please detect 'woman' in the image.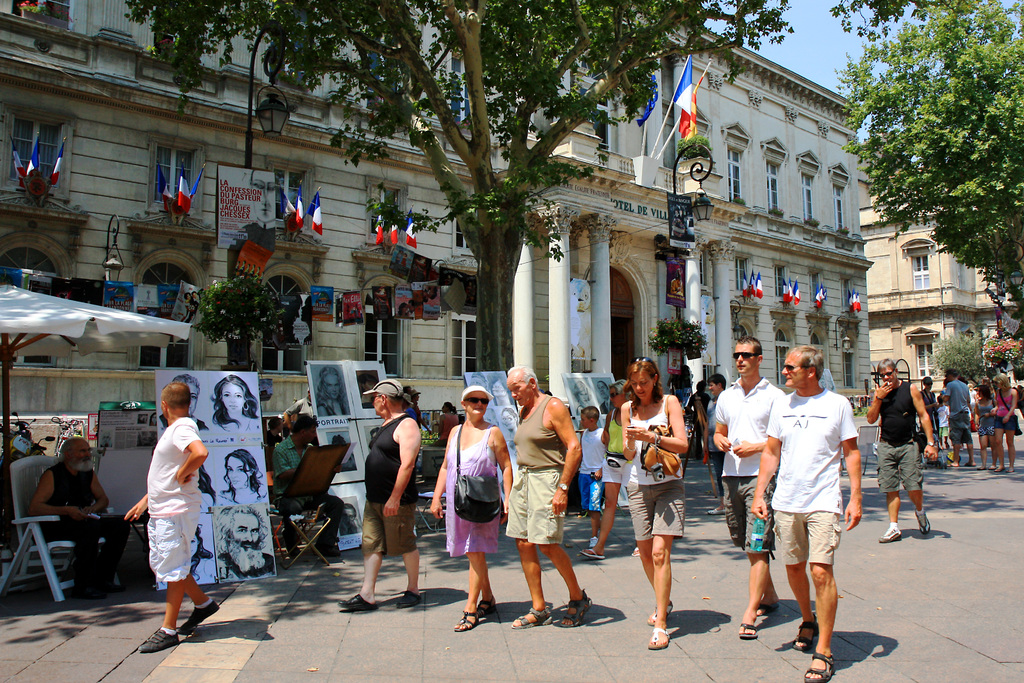
BBox(580, 378, 643, 561).
